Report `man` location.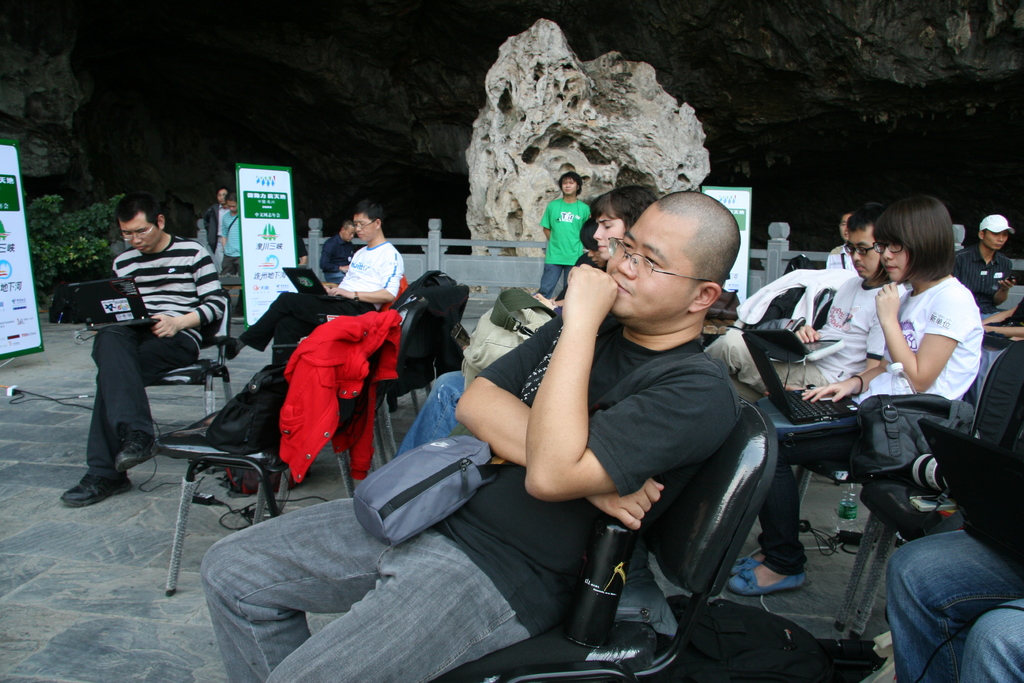
Report: box(199, 186, 748, 682).
